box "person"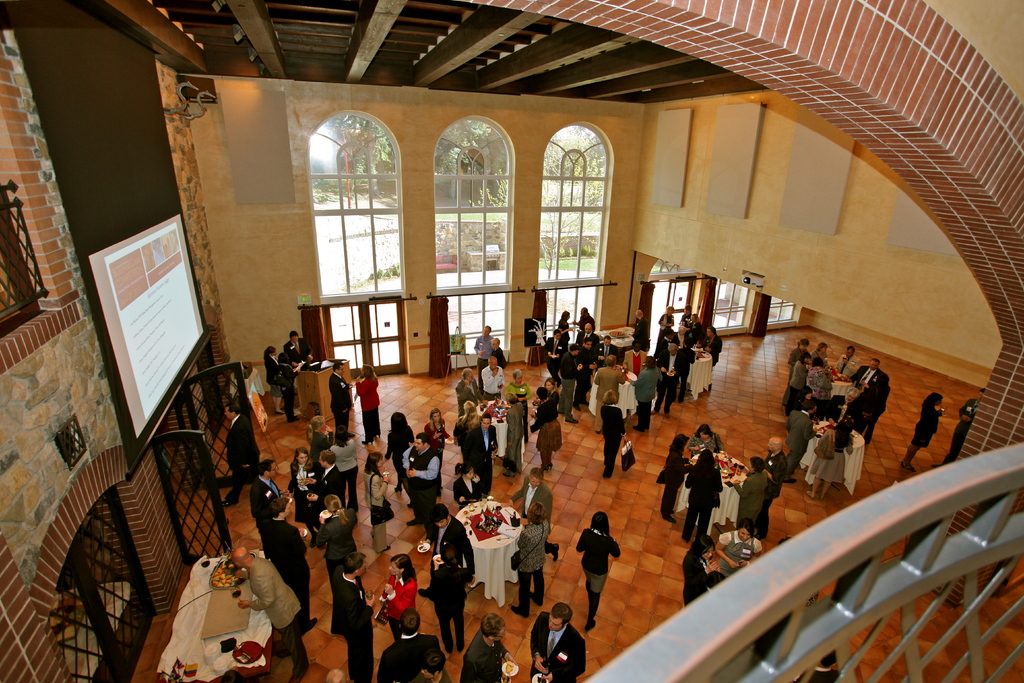
[657, 436, 691, 522]
